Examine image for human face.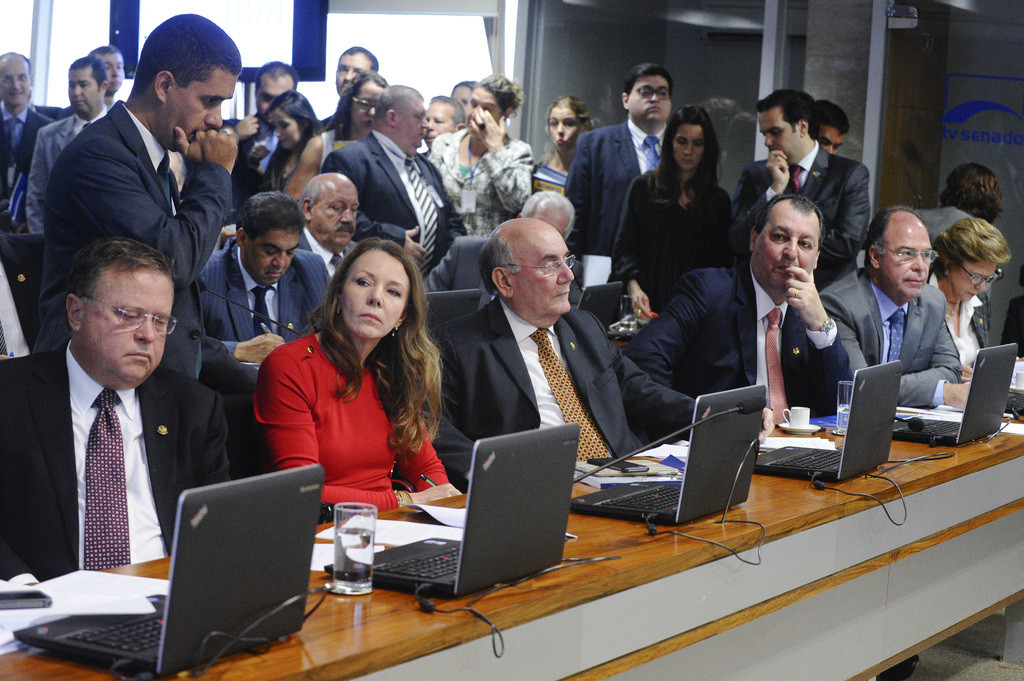
Examination result: {"x1": 875, "y1": 210, "x2": 935, "y2": 295}.
